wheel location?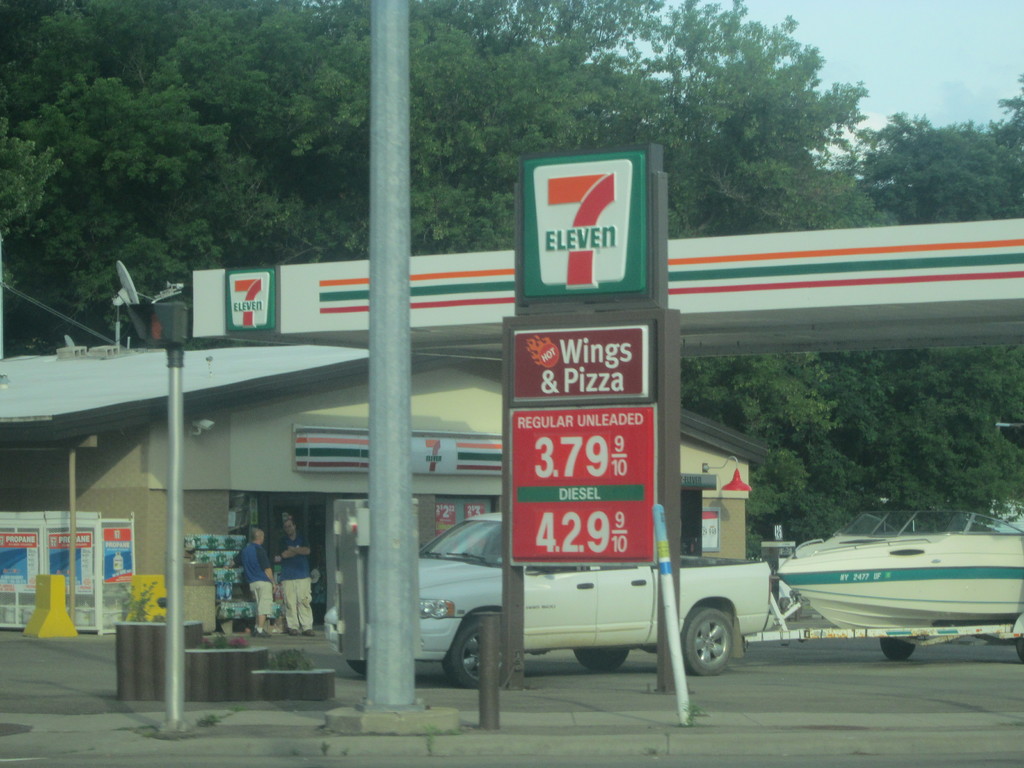
(x1=680, y1=600, x2=740, y2=676)
